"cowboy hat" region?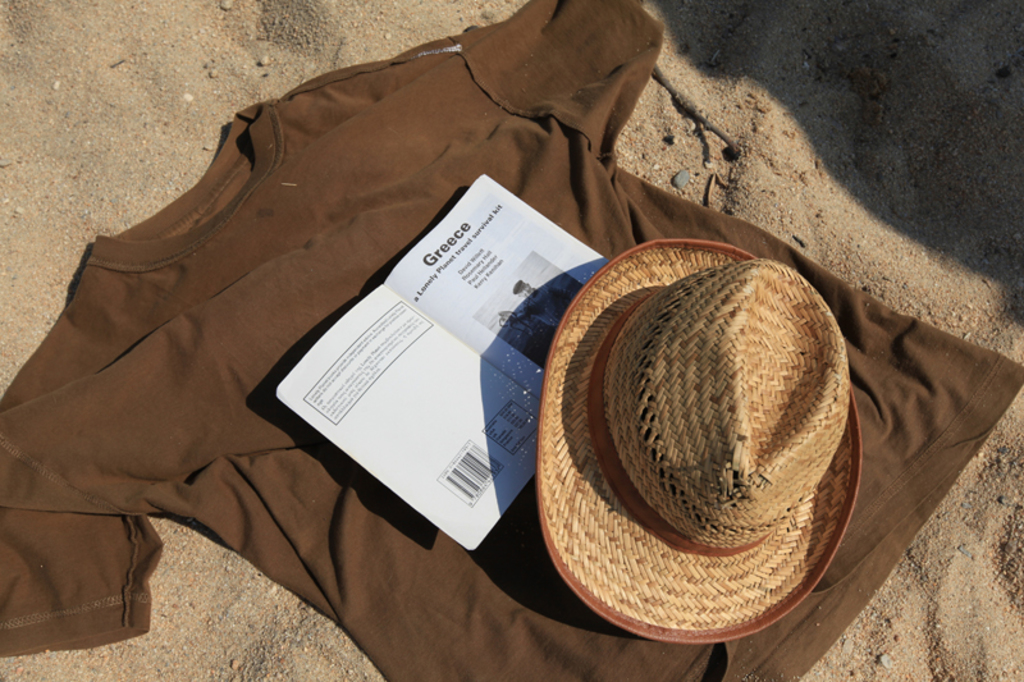
bbox=(530, 229, 869, 641)
